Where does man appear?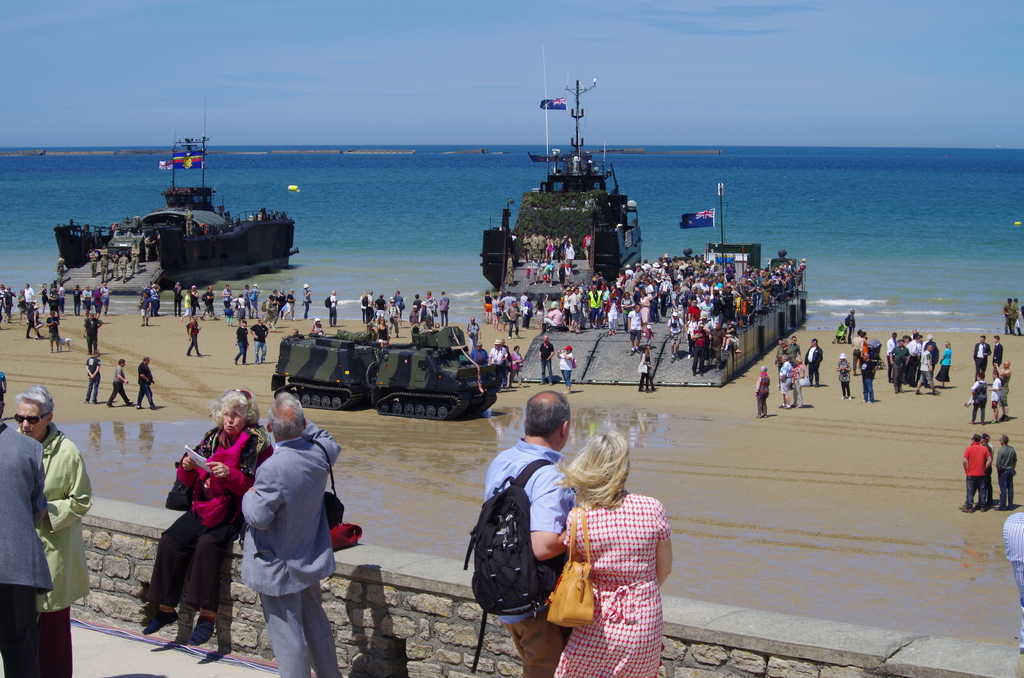
Appears at 518/289/529/324.
